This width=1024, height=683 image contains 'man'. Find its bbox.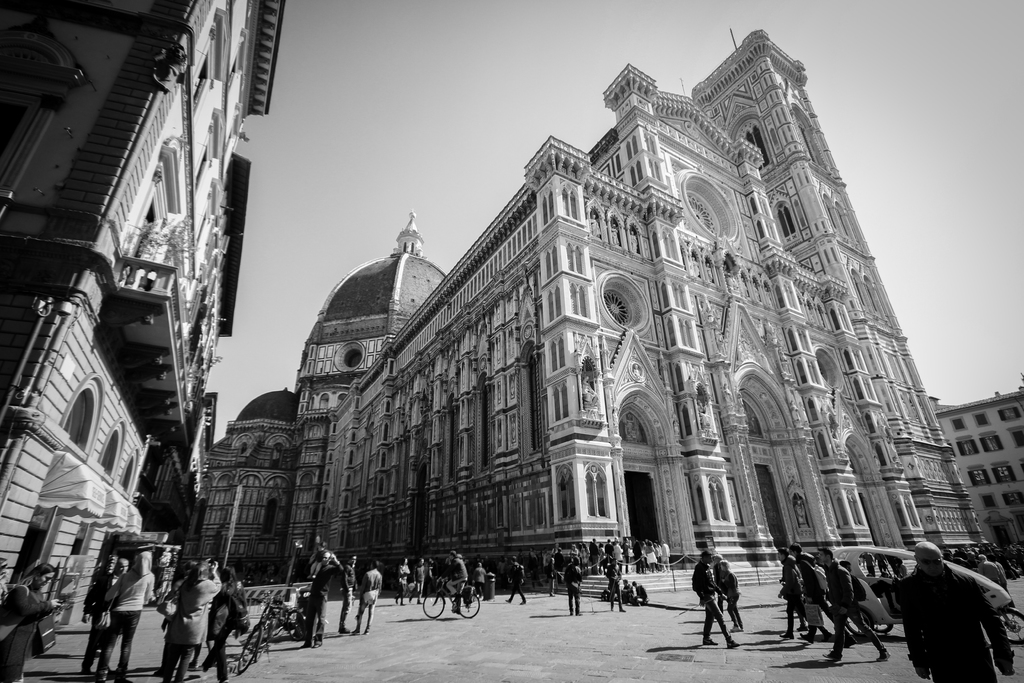
894,541,1011,682.
